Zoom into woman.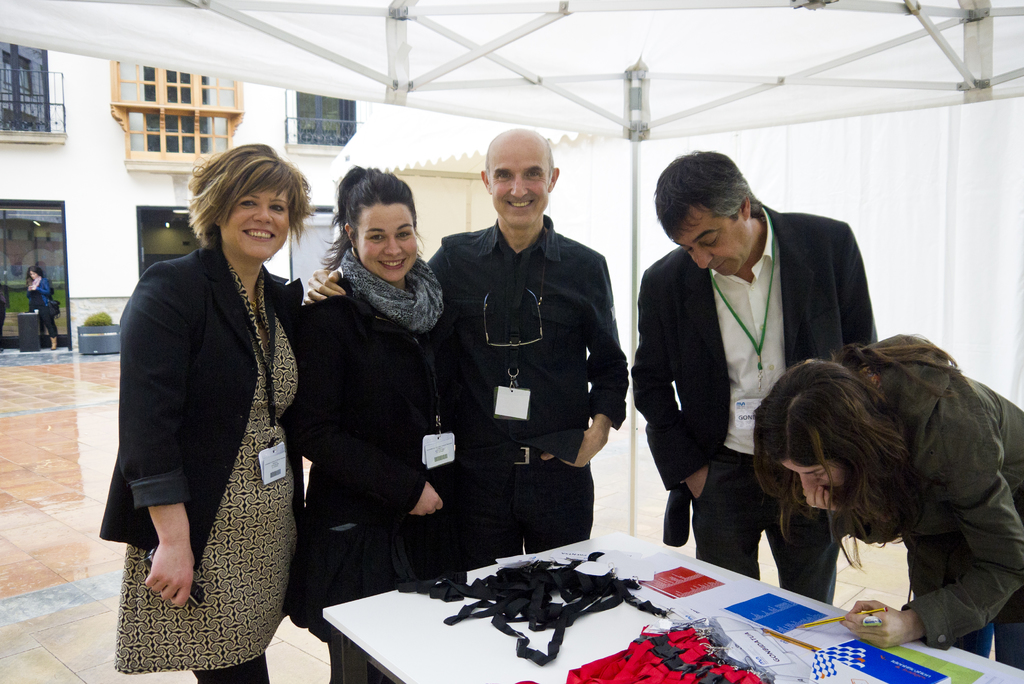
Zoom target: Rect(22, 264, 61, 352).
